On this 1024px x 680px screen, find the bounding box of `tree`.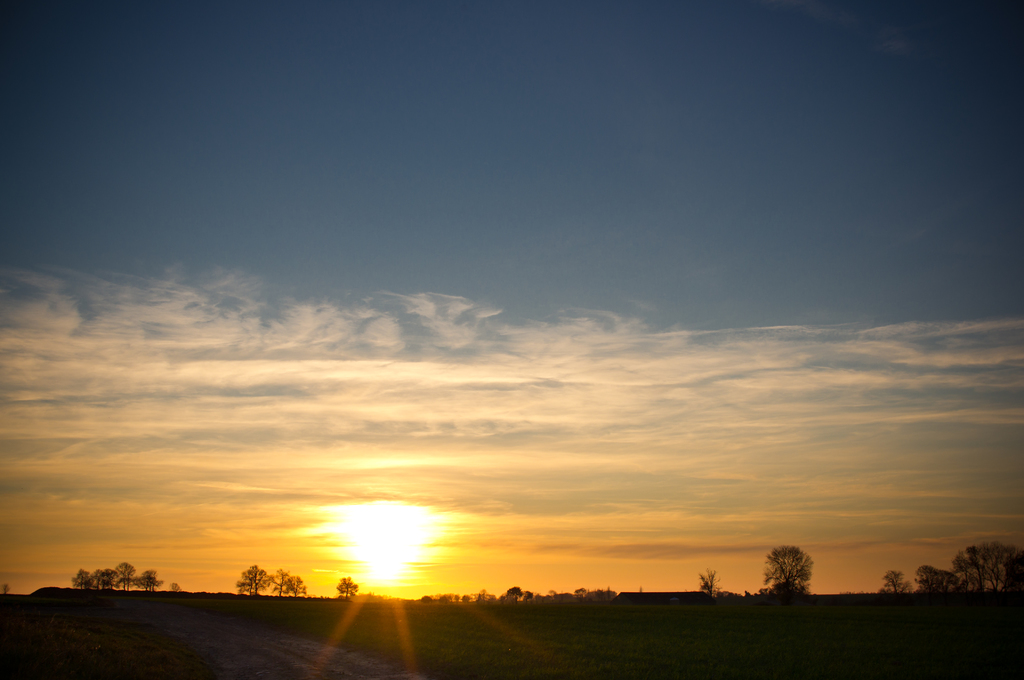
Bounding box: <bbox>333, 578, 356, 604</bbox>.
